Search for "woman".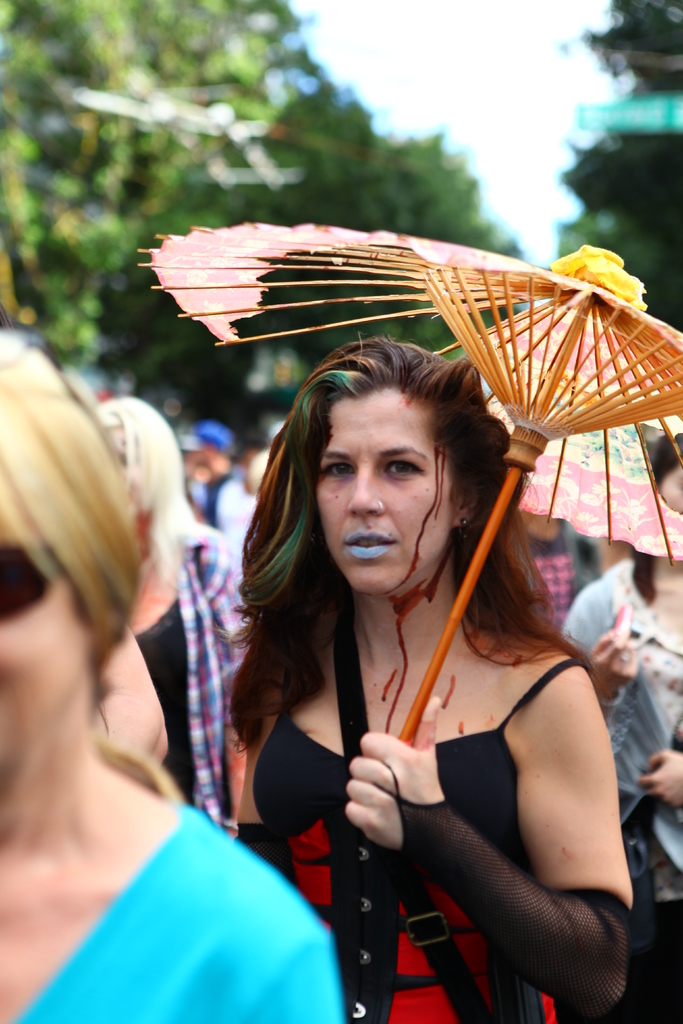
Found at rect(0, 346, 341, 1023).
